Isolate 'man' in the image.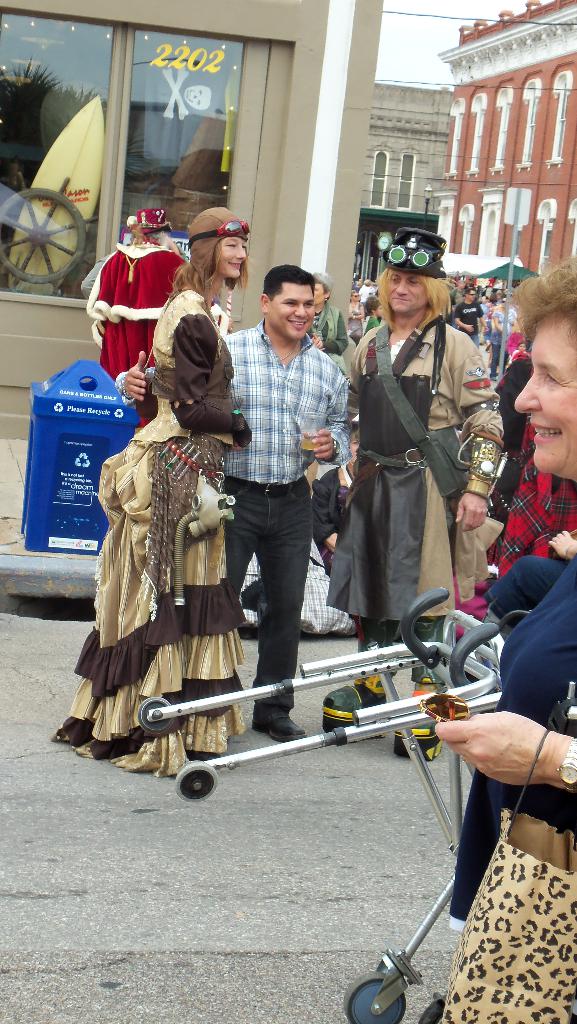
Isolated region: <box>200,232,355,693</box>.
